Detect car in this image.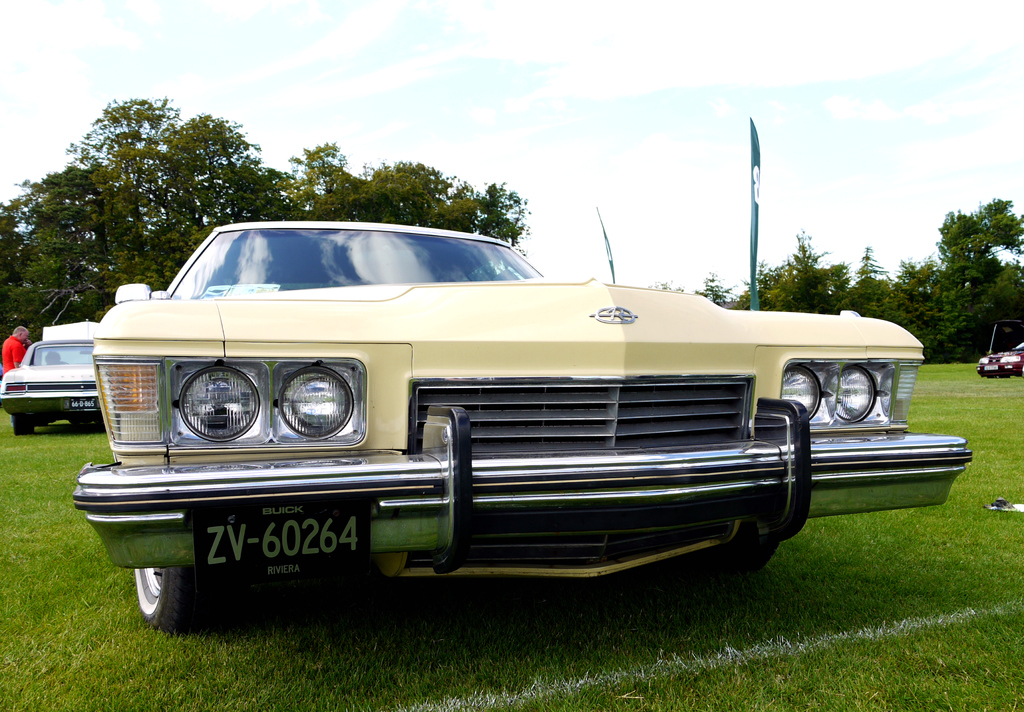
Detection: BBox(53, 220, 944, 615).
